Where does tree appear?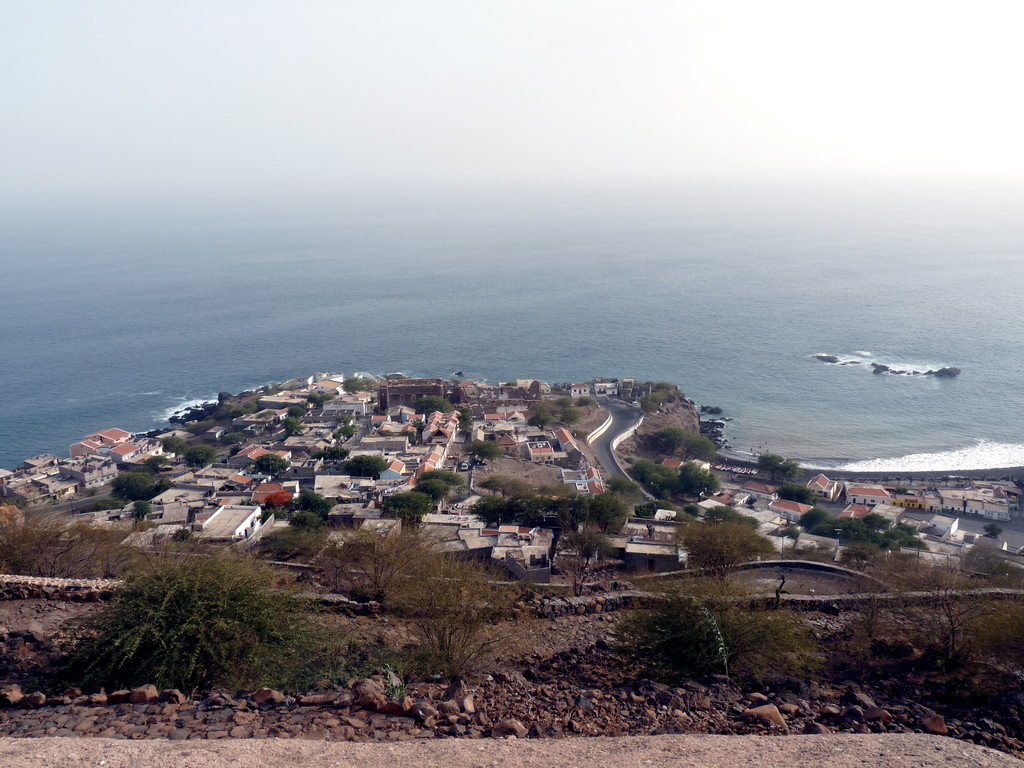
Appears at x1=678 y1=503 x2=756 y2=585.
